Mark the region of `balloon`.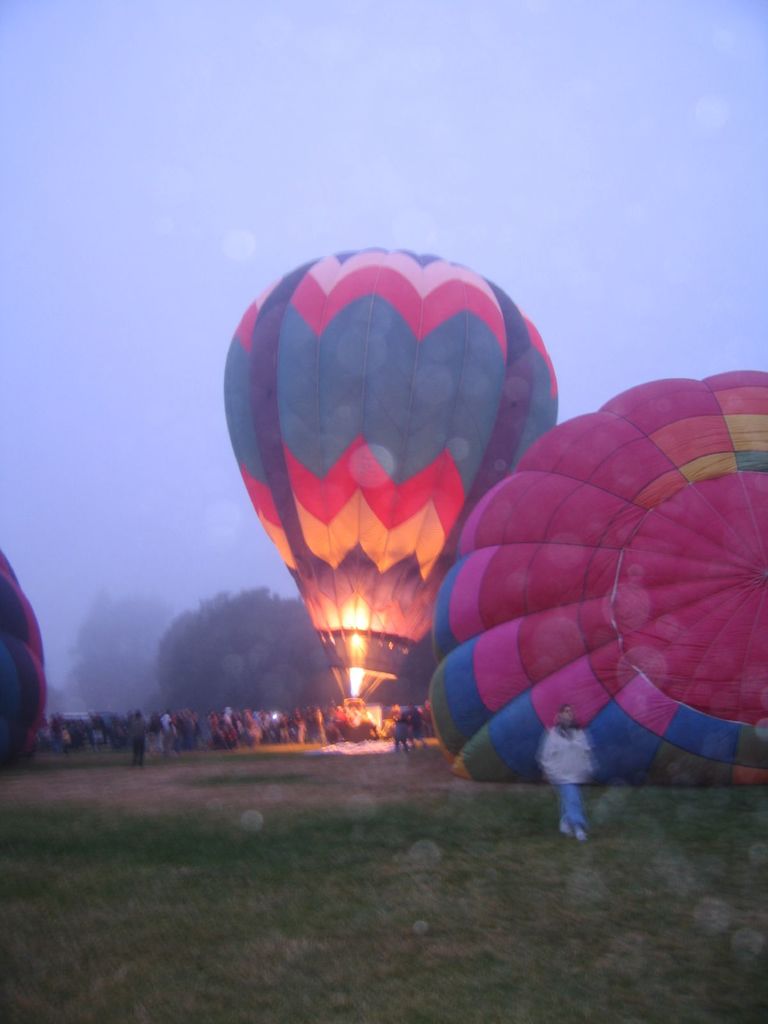
Region: {"x1": 214, "y1": 248, "x2": 553, "y2": 701}.
